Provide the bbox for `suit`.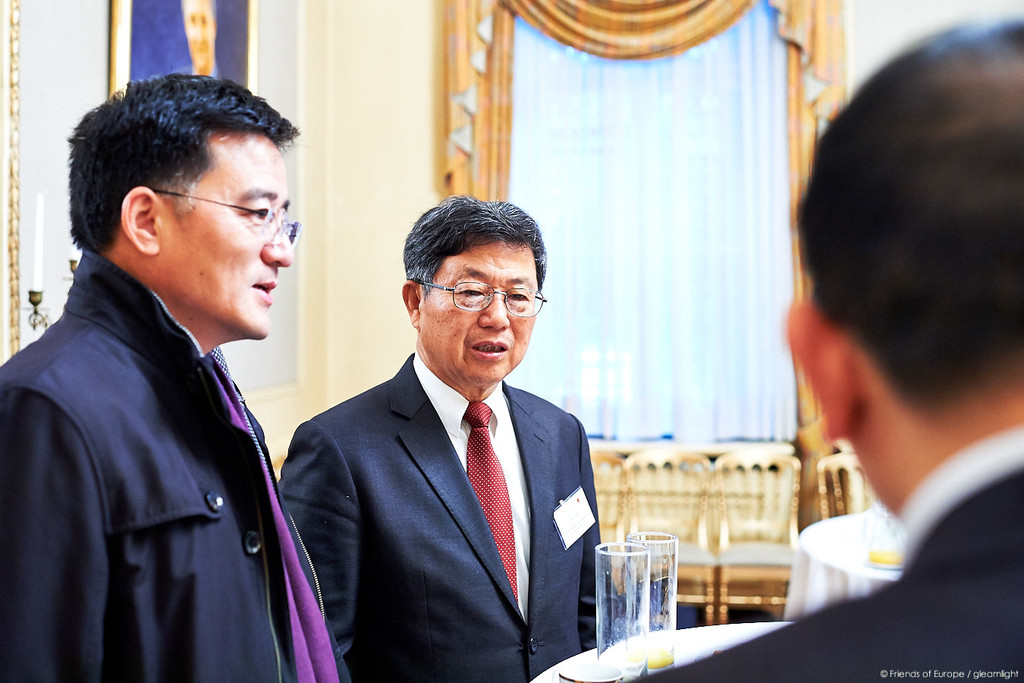
<box>278,258,622,674</box>.
